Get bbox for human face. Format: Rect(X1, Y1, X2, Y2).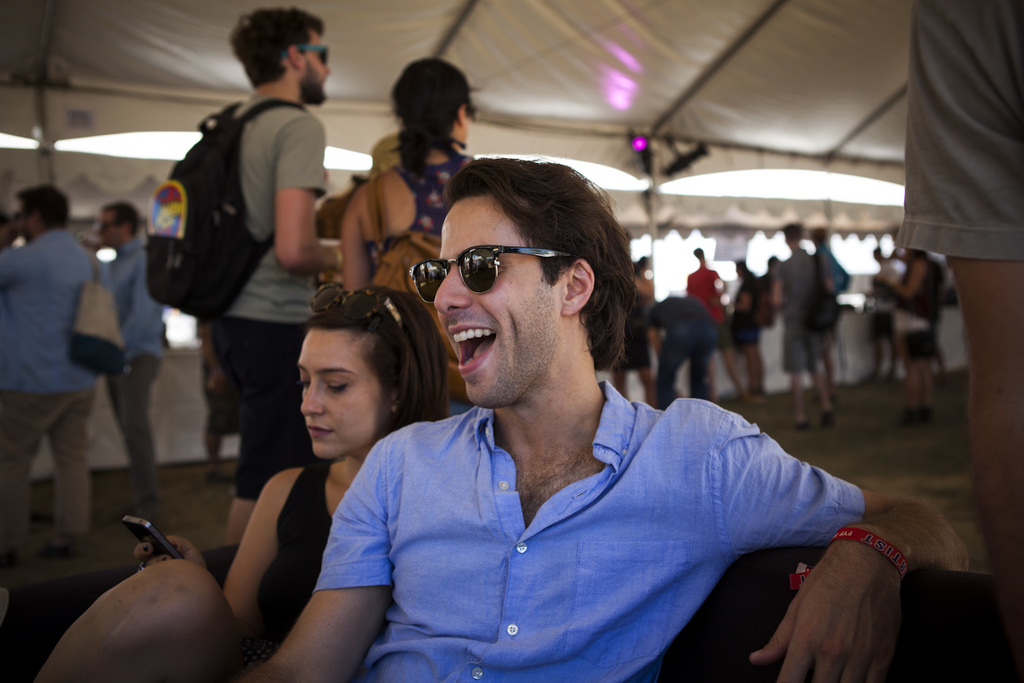
Rect(437, 193, 559, 404).
